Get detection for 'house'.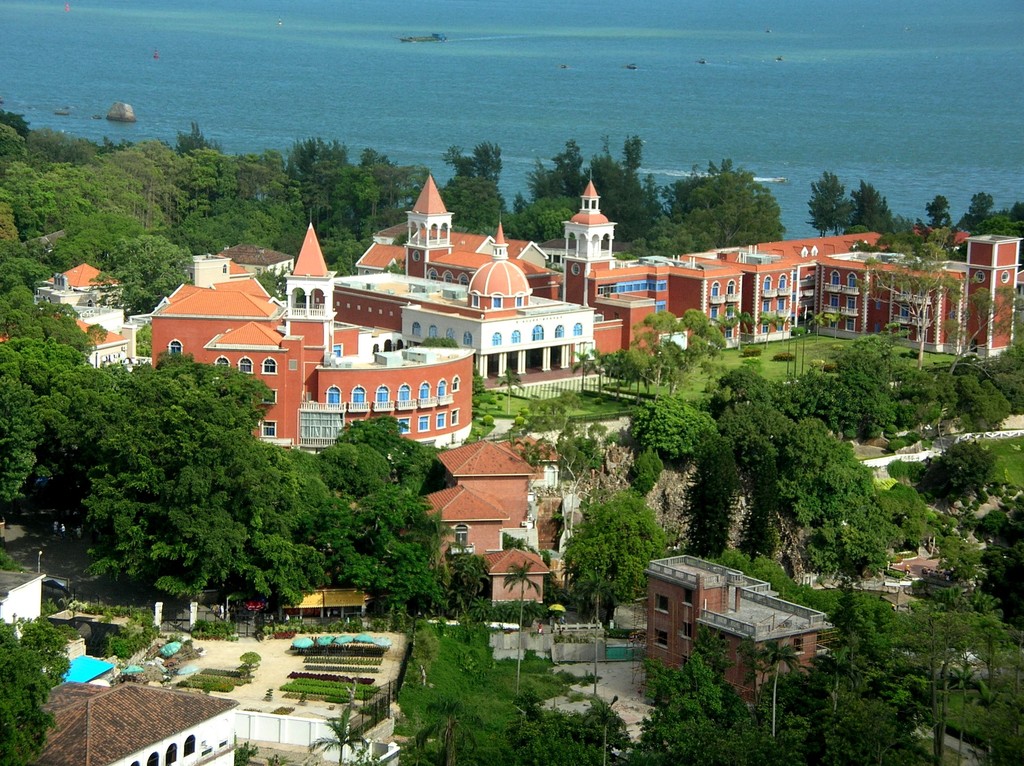
Detection: (414,424,823,713).
